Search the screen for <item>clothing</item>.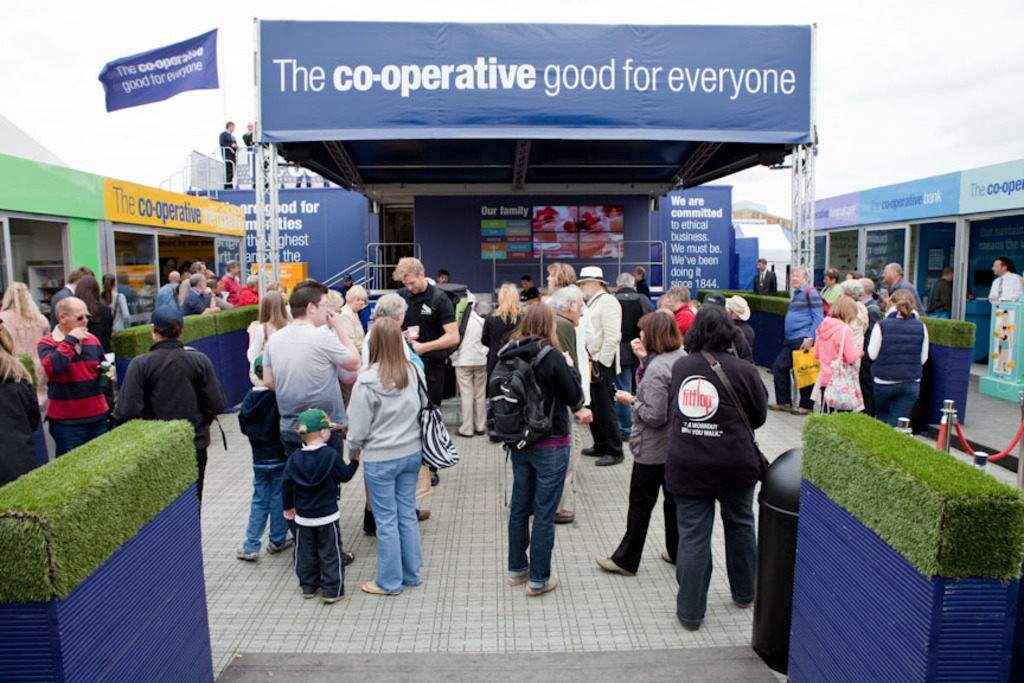
Found at region(865, 308, 928, 432).
